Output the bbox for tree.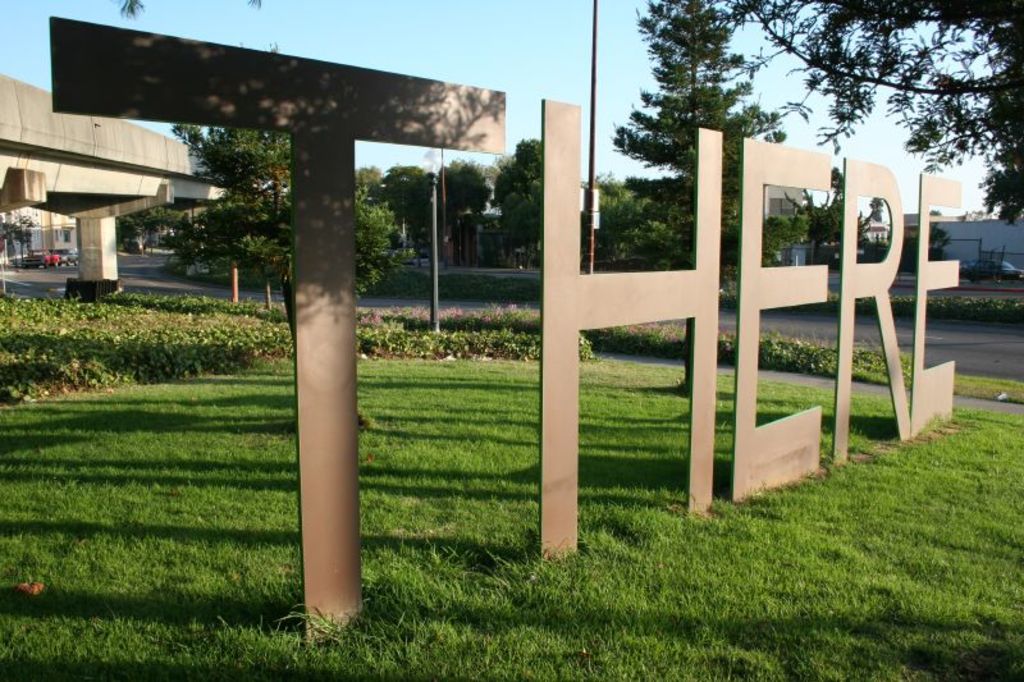
[x1=365, y1=164, x2=387, y2=186].
